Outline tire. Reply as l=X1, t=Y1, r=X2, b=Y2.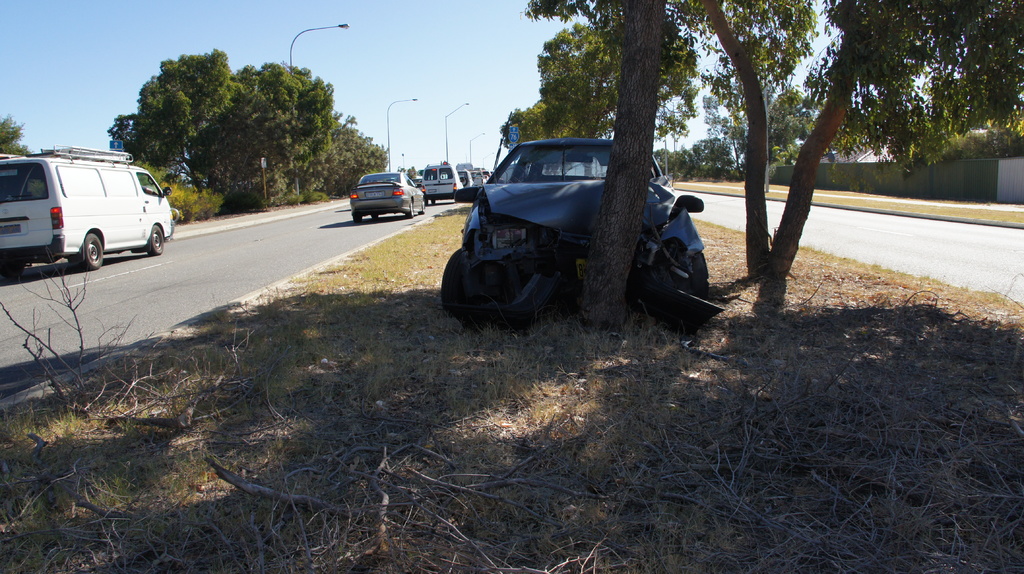
l=440, t=248, r=467, b=317.
